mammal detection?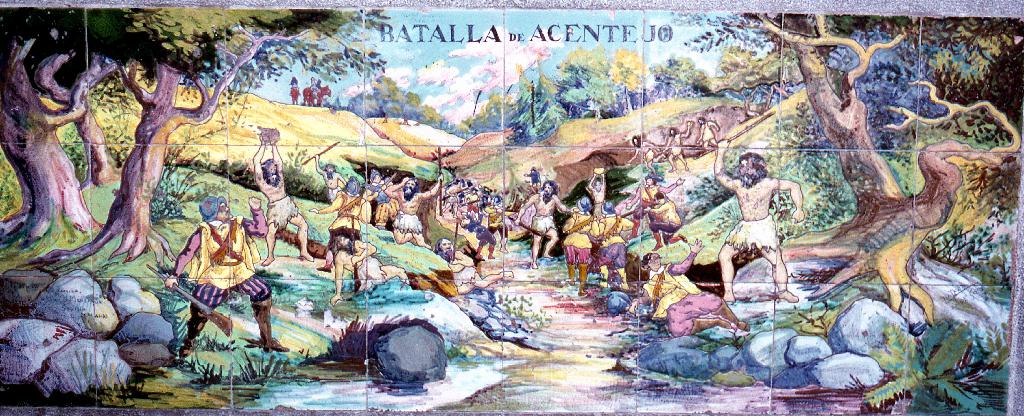
<region>330, 233, 415, 308</region>
